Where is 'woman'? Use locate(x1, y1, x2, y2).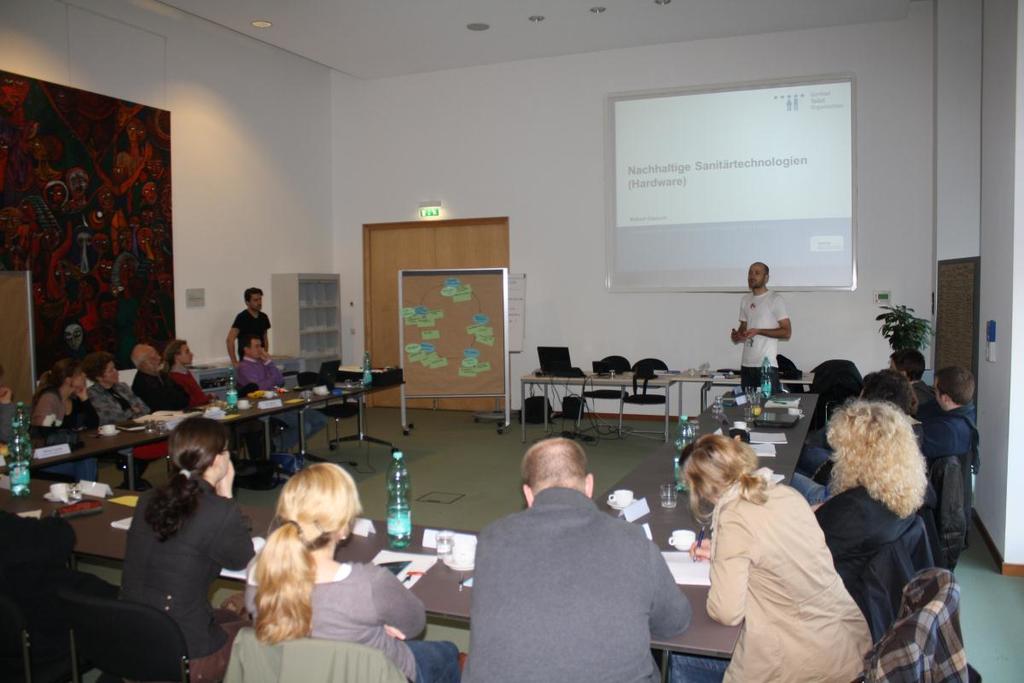
locate(87, 349, 154, 429).
